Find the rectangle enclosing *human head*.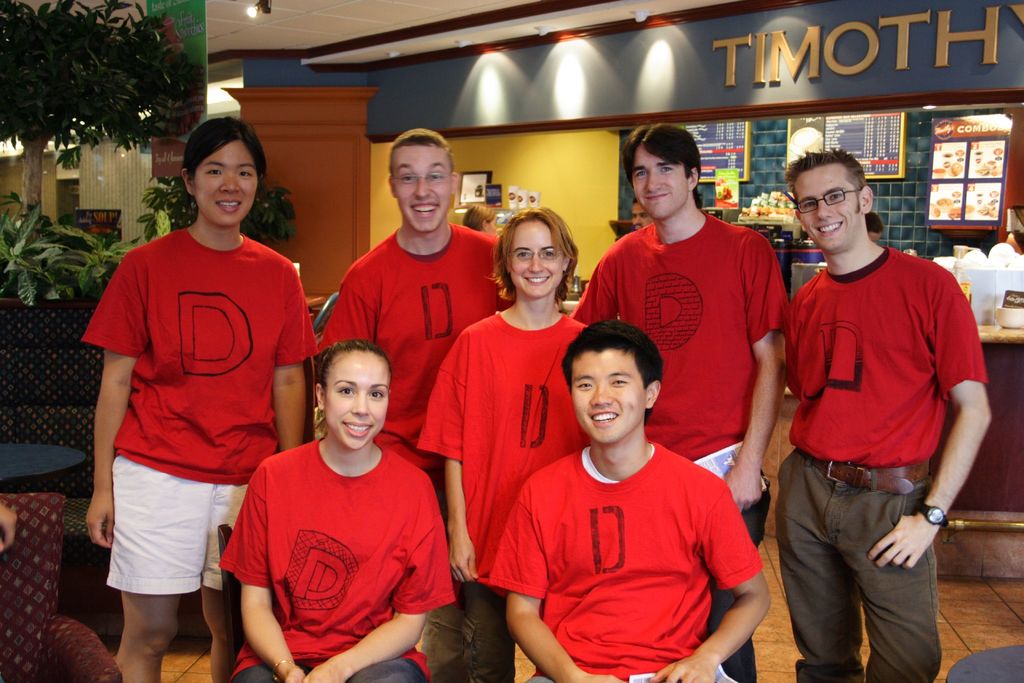
(x1=460, y1=204, x2=497, y2=231).
